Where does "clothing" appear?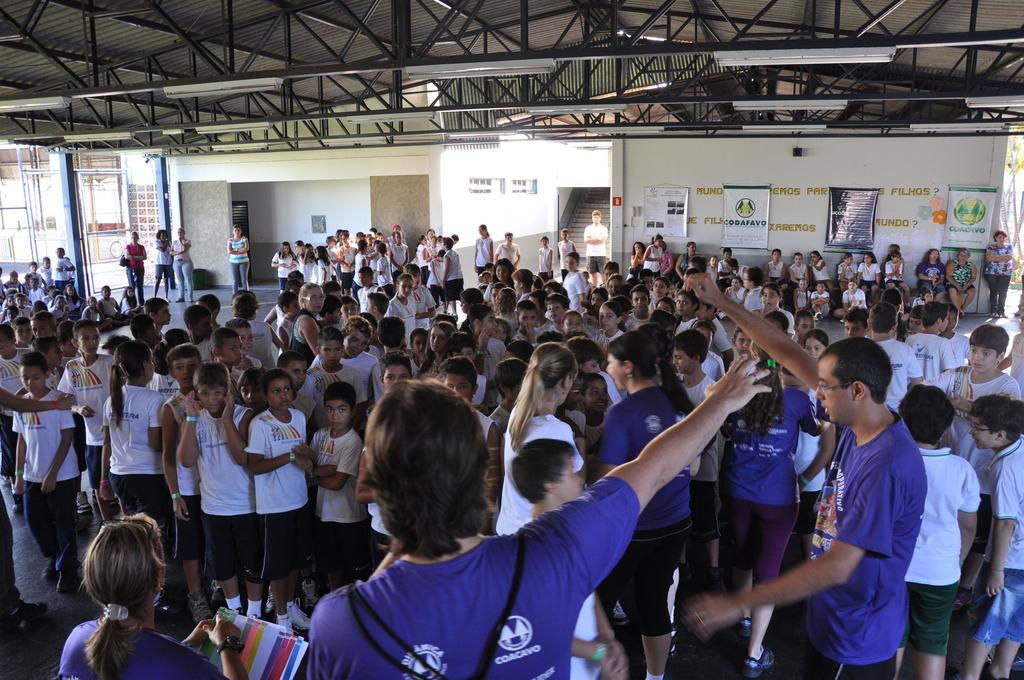
Appears at box(224, 239, 250, 293).
